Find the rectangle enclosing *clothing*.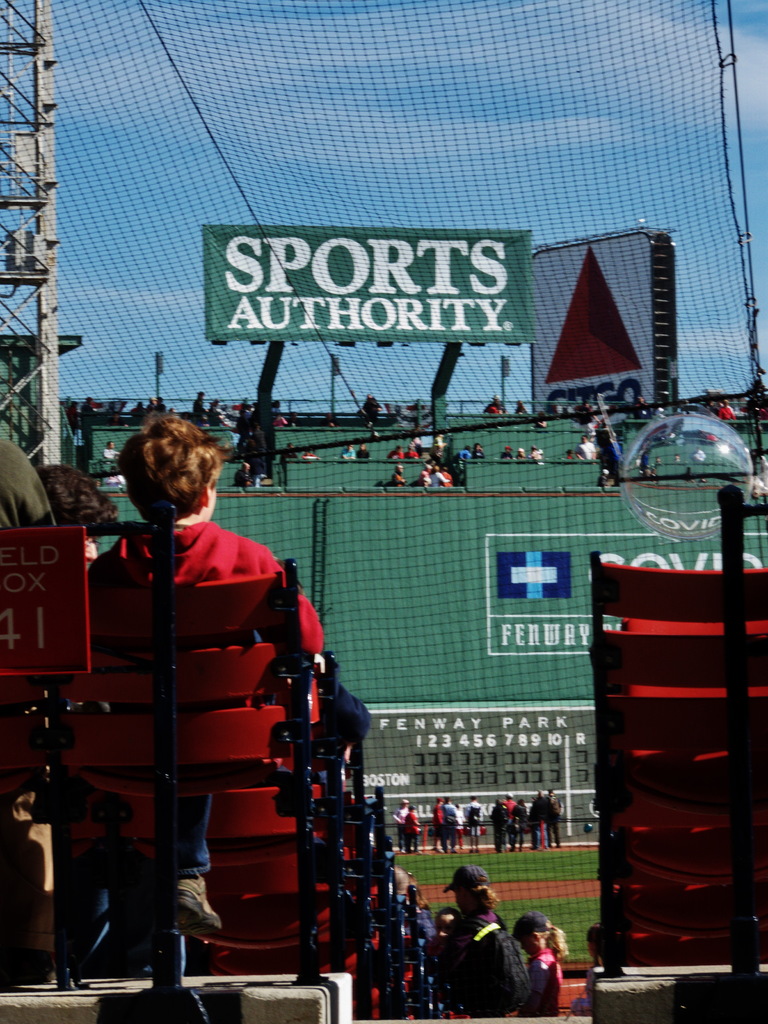
(531,447,541,460).
